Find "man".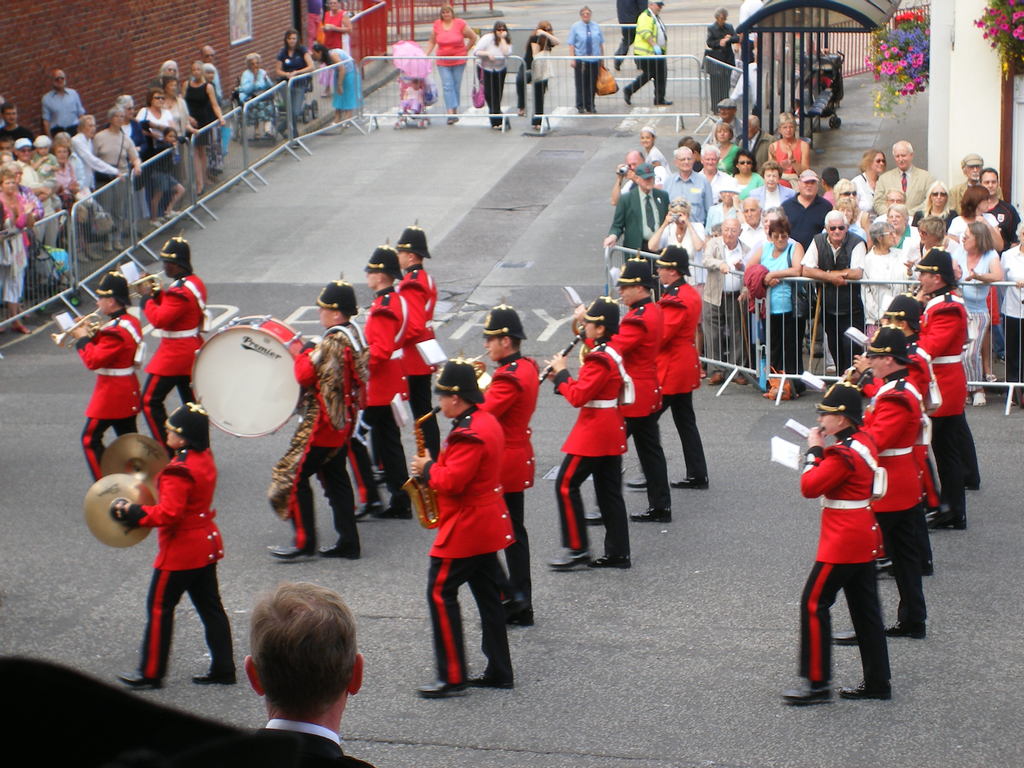
874,139,931,213.
